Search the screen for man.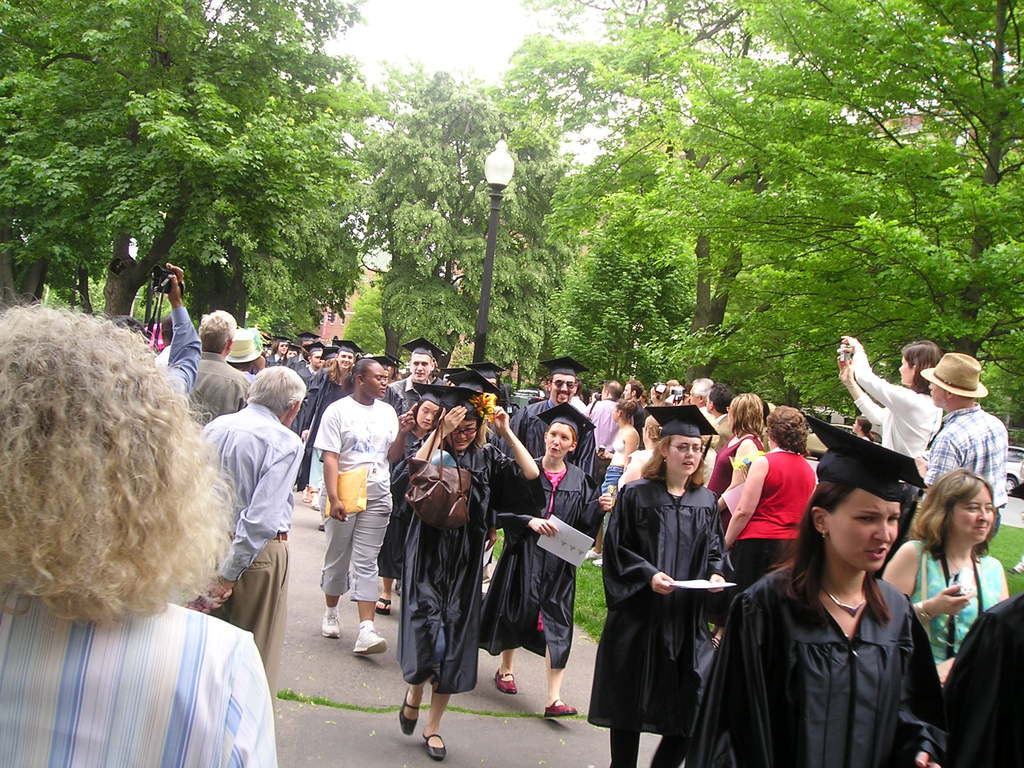
Found at bbox=[689, 380, 716, 423].
